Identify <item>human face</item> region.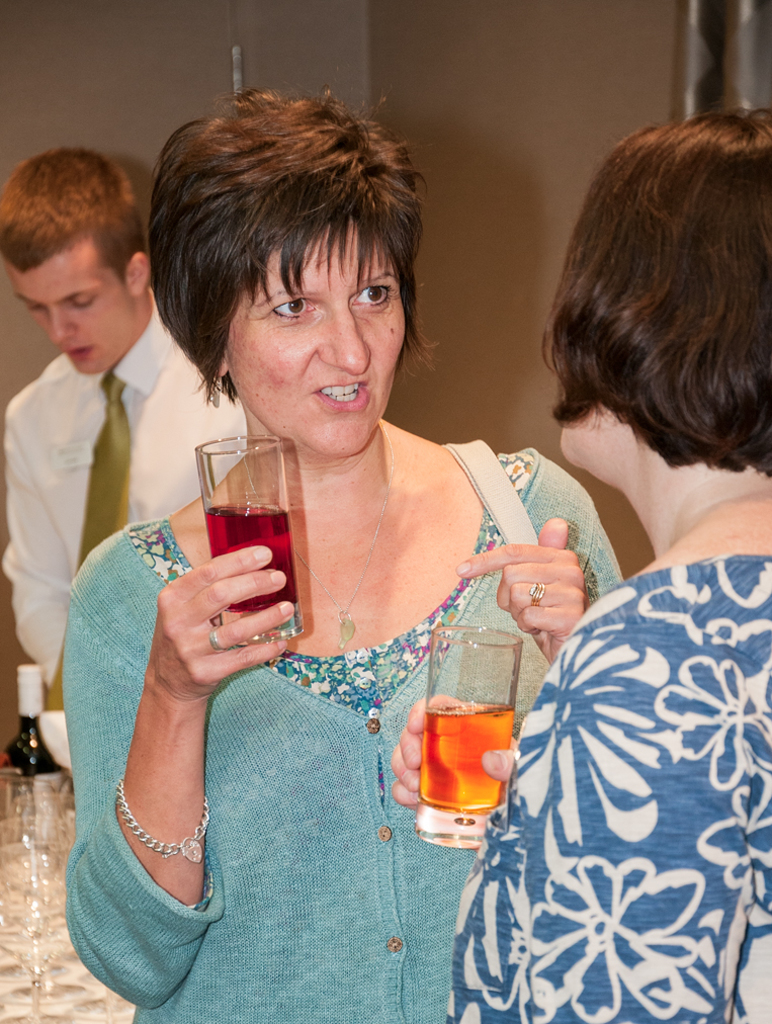
Region: <bbox>553, 394, 619, 464</bbox>.
